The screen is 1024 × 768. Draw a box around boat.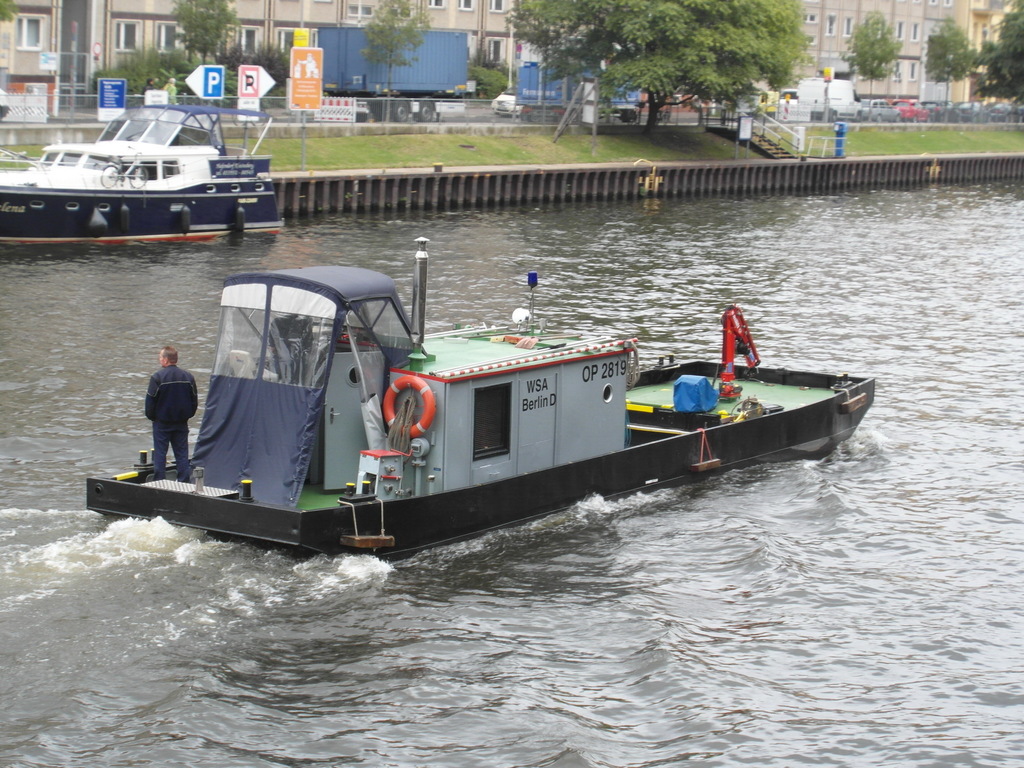
[x1=86, y1=280, x2=765, y2=560].
